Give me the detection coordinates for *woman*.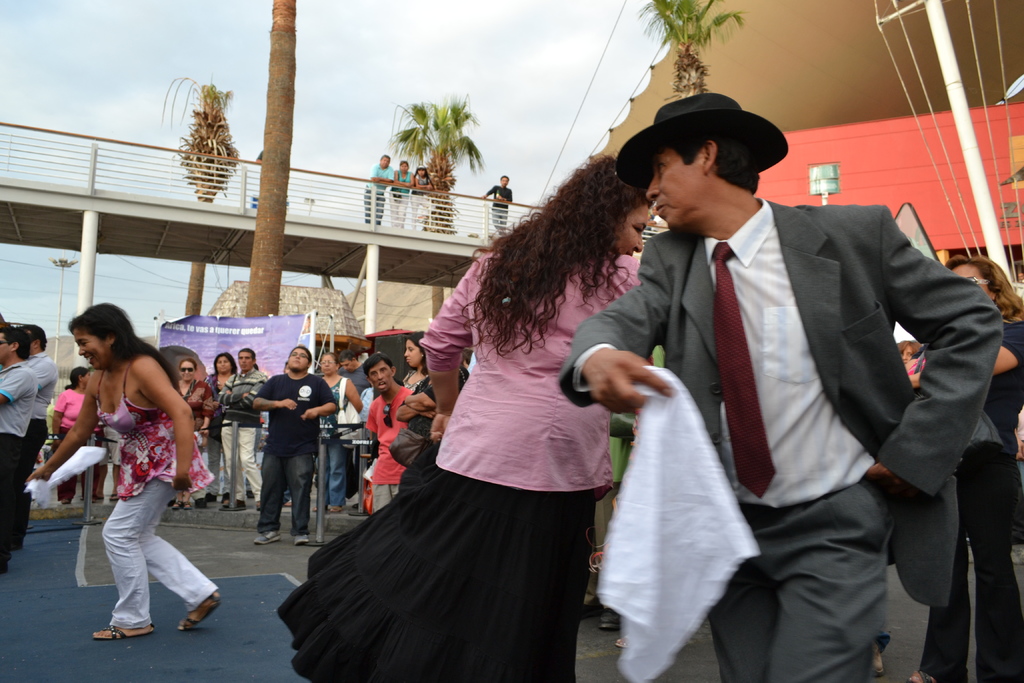
<region>196, 347, 245, 501</region>.
